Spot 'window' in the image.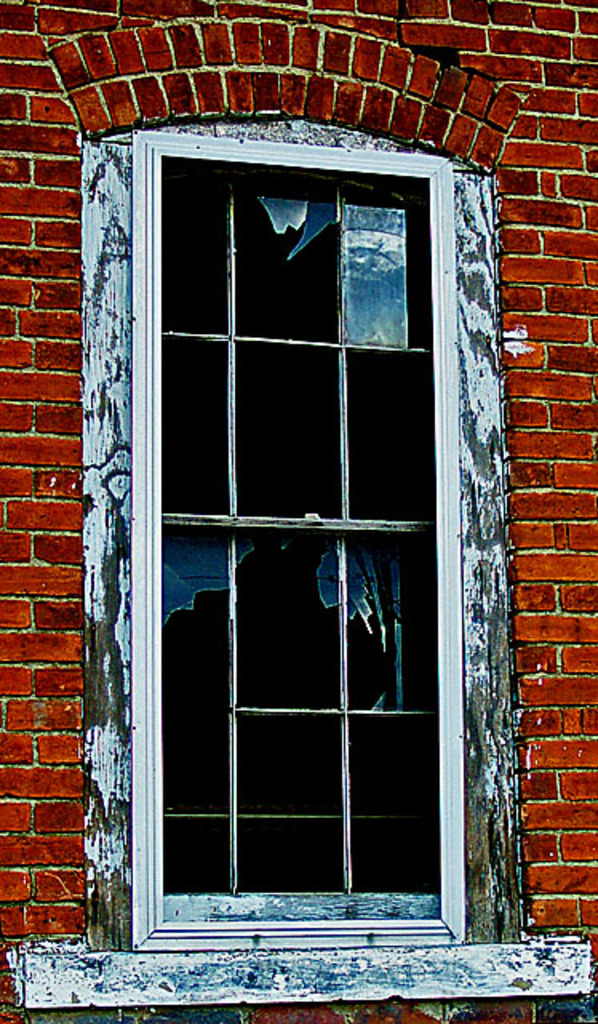
'window' found at Rect(131, 134, 464, 941).
